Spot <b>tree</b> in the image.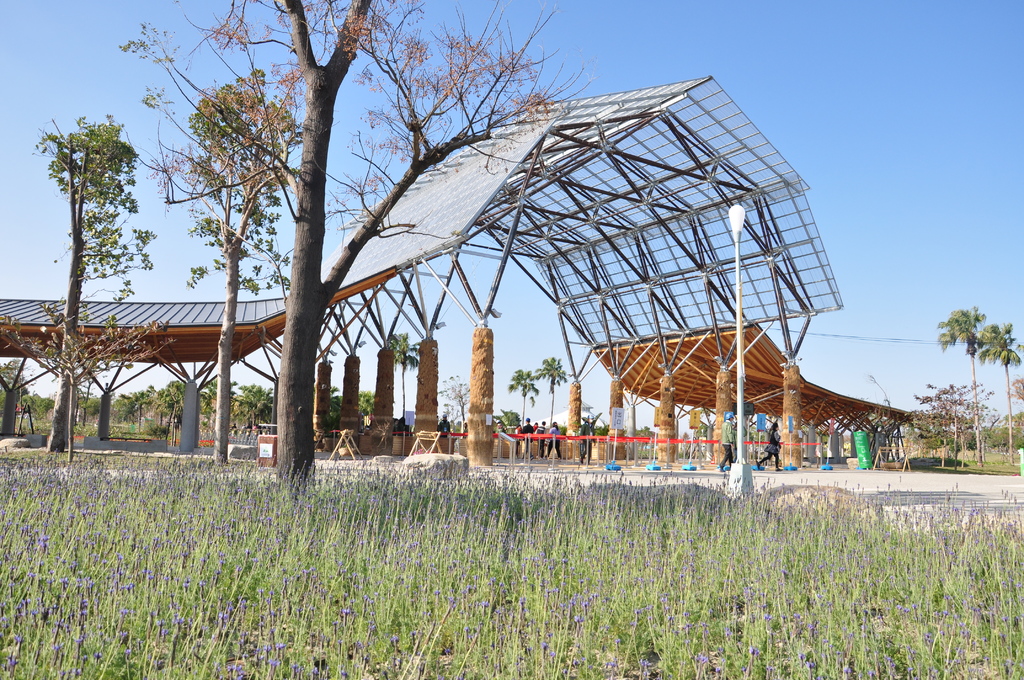
<b>tree</b> found at region(227, 0, 595, 484).
